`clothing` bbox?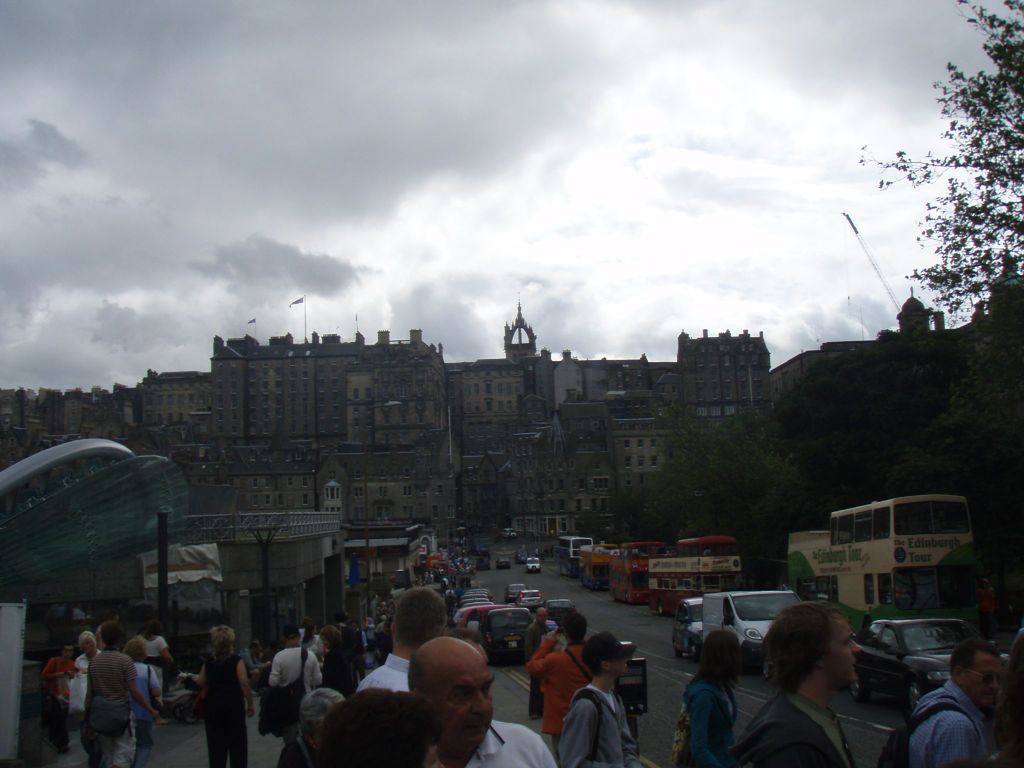
300/627/305/641
